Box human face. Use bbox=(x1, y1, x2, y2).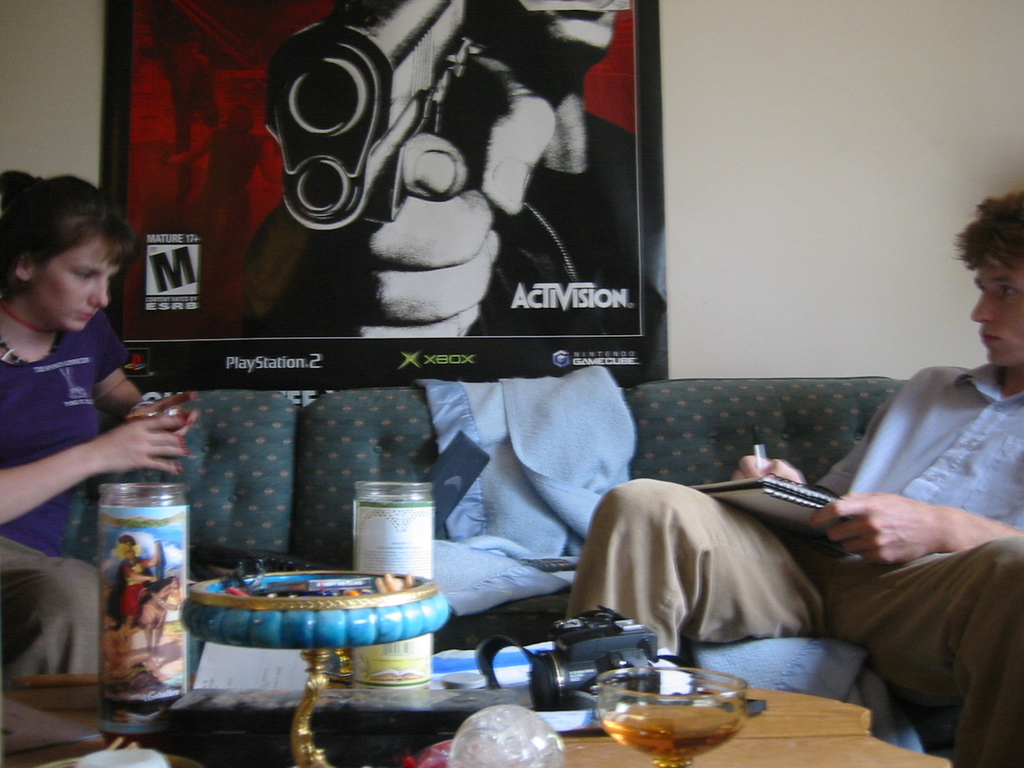
bbox=(30, 241, 118, 333).
